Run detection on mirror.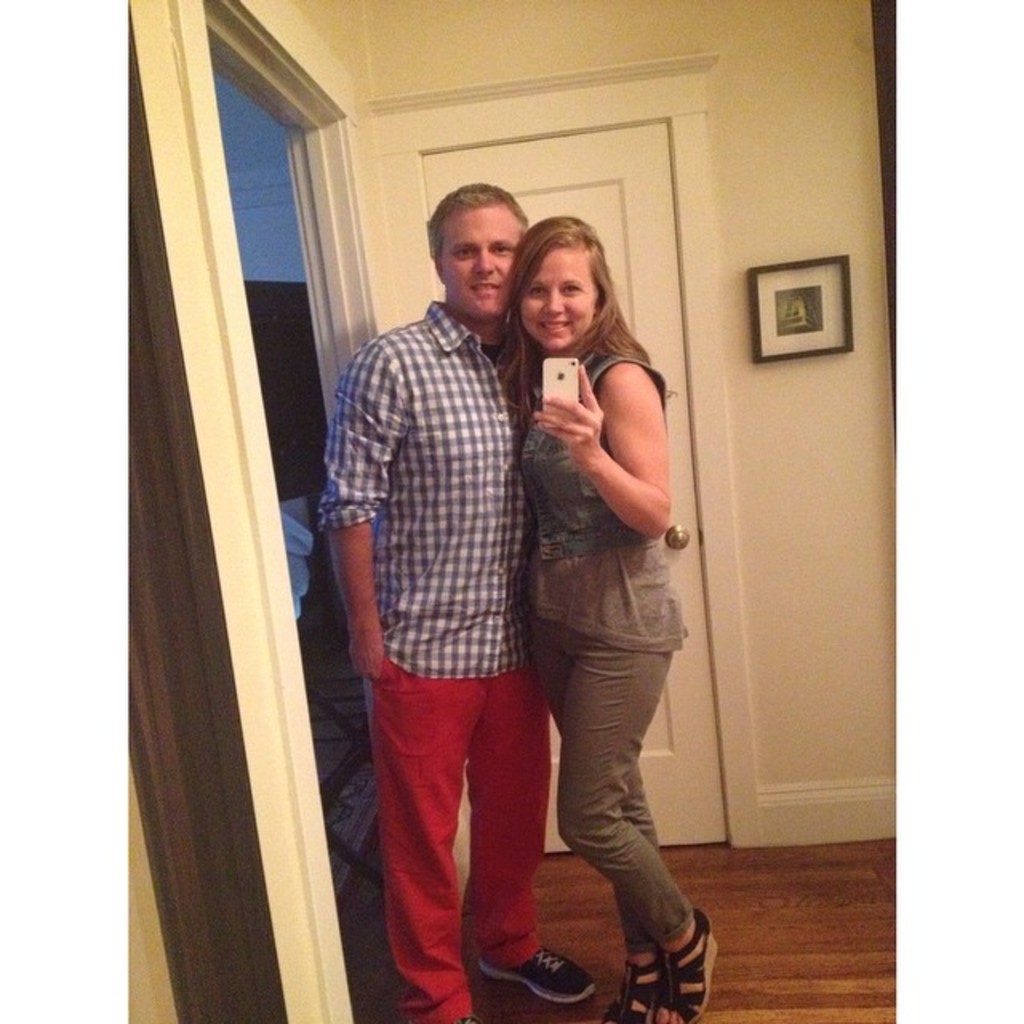
Result: bbox=(122, 0, 898, 1022).
